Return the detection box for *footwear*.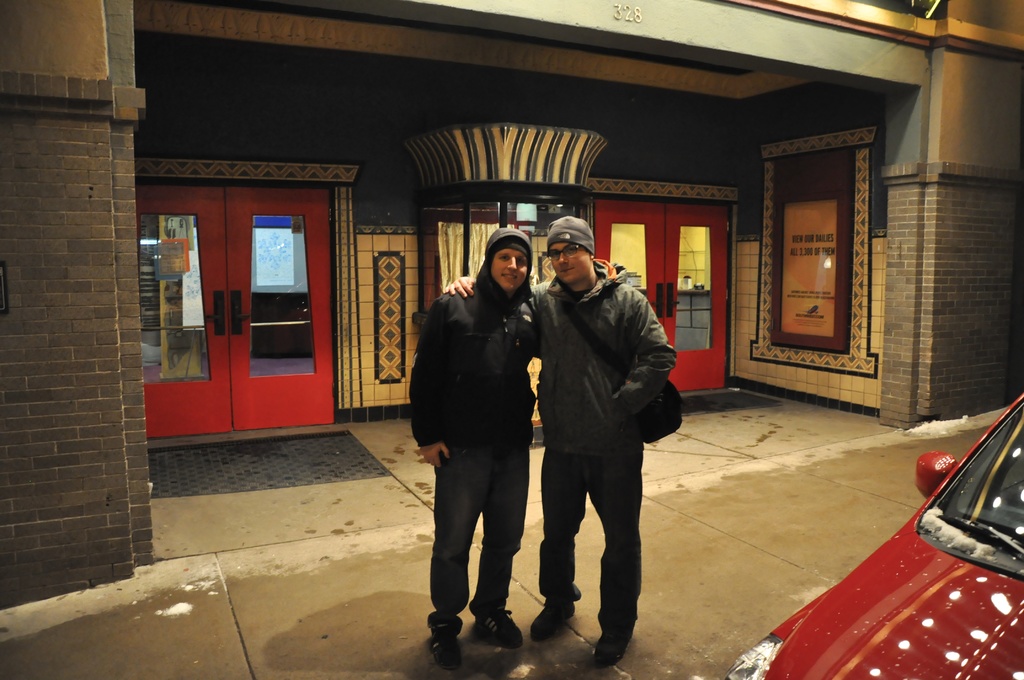
select_region(530, 606, 577, 640).
